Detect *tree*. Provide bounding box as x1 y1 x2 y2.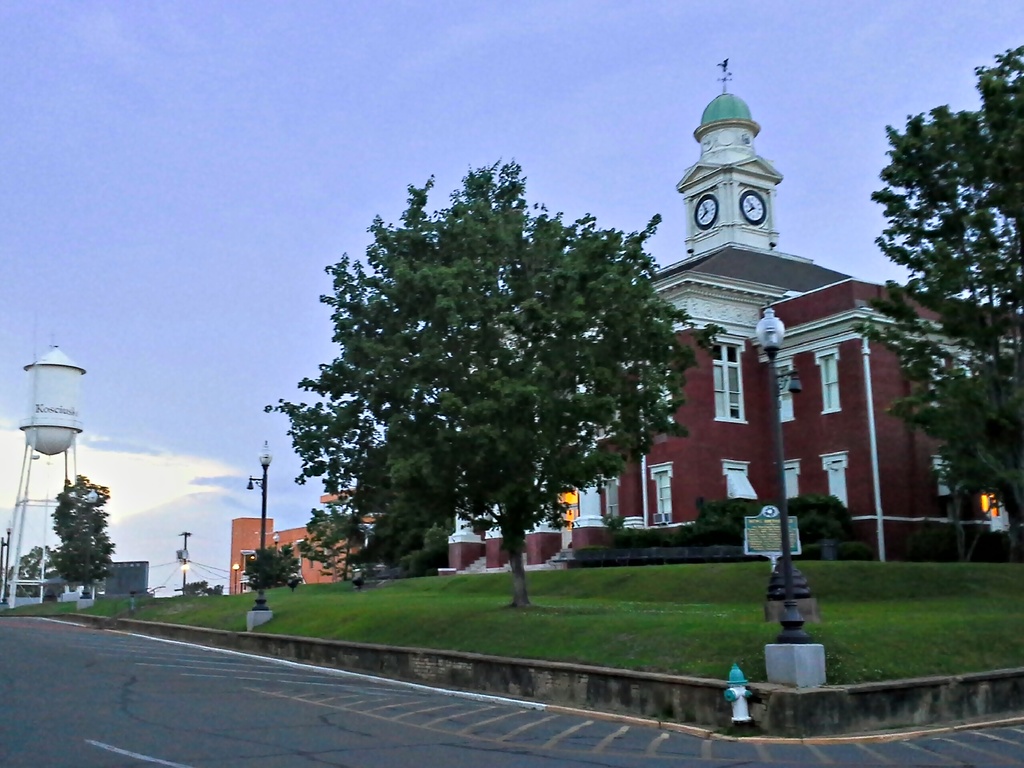
40 472 118 589.
